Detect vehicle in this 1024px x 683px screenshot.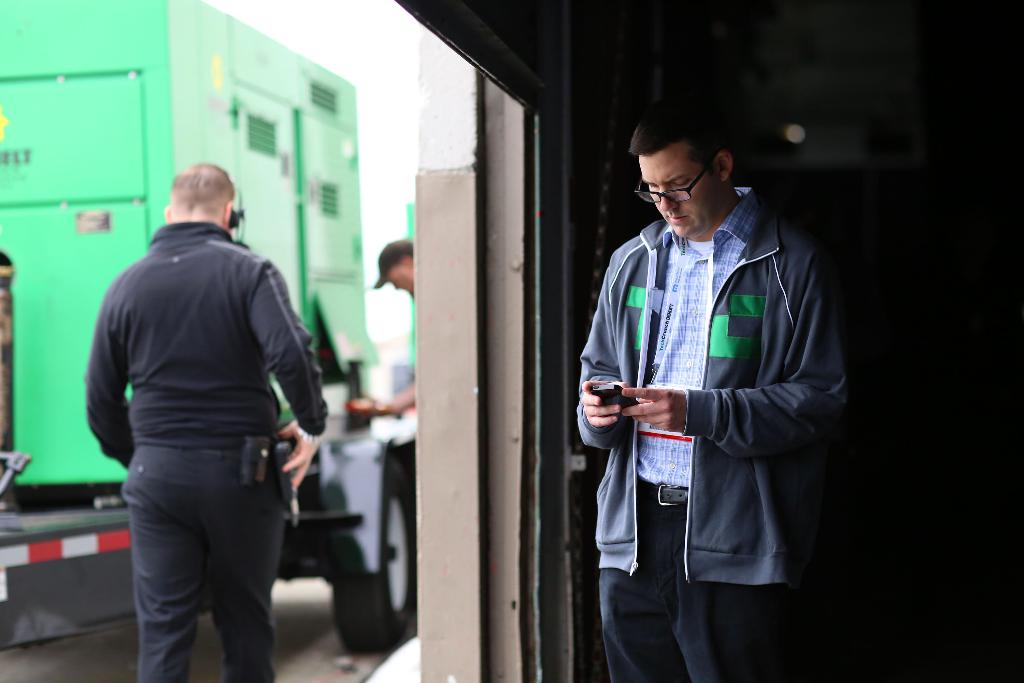
Detection: box(0, 0, 415, 652).
